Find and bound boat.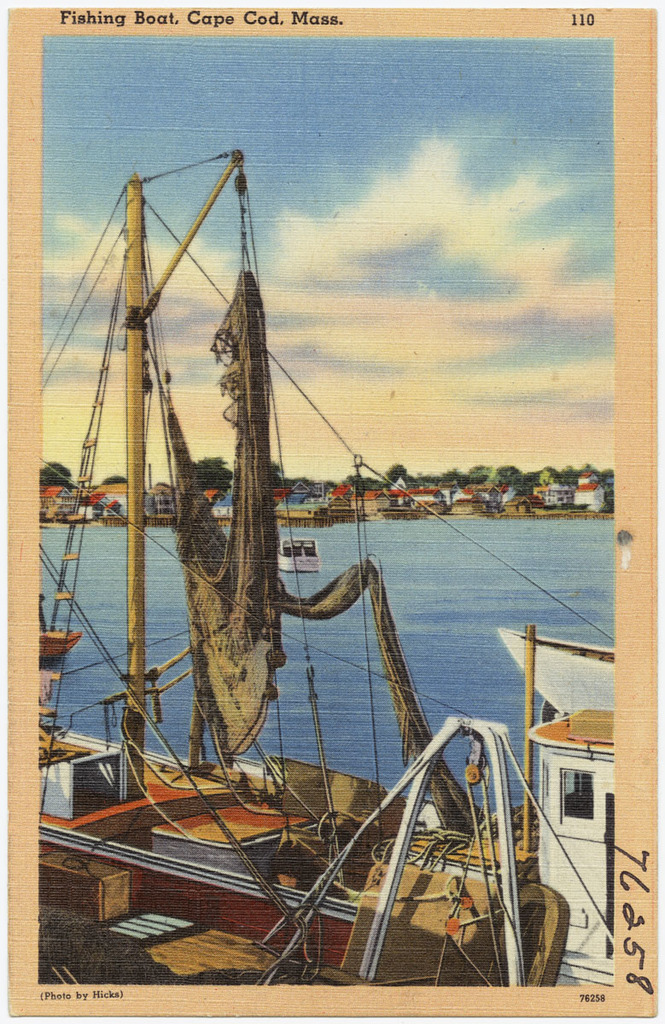
Bound: box=[276, 531, 330, 583].
